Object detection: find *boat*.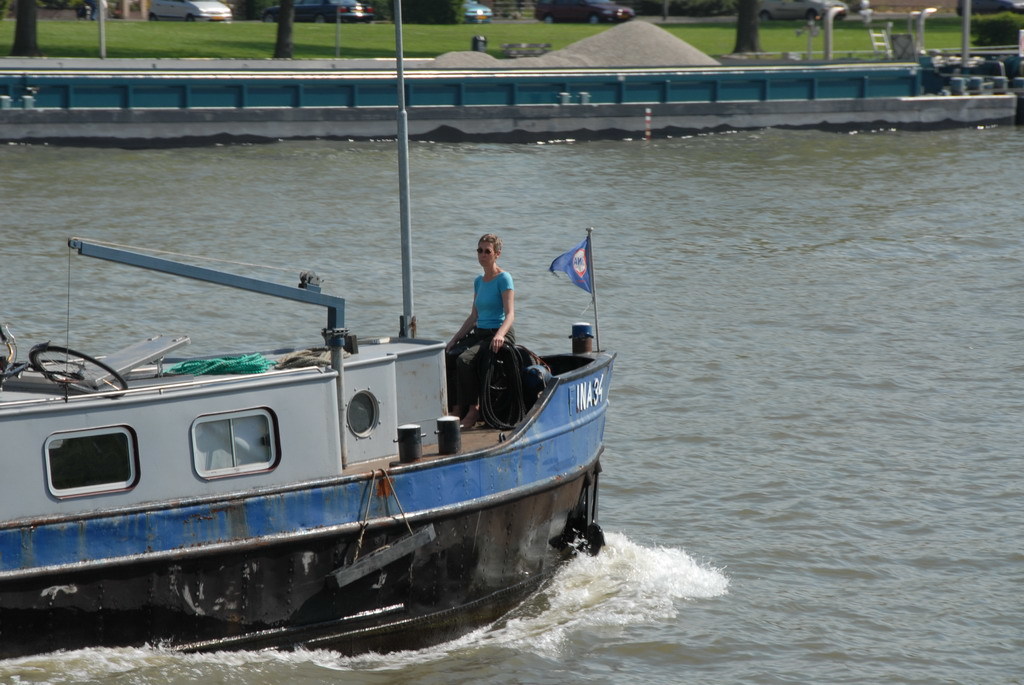
locate(7, 220, 621, 656).
